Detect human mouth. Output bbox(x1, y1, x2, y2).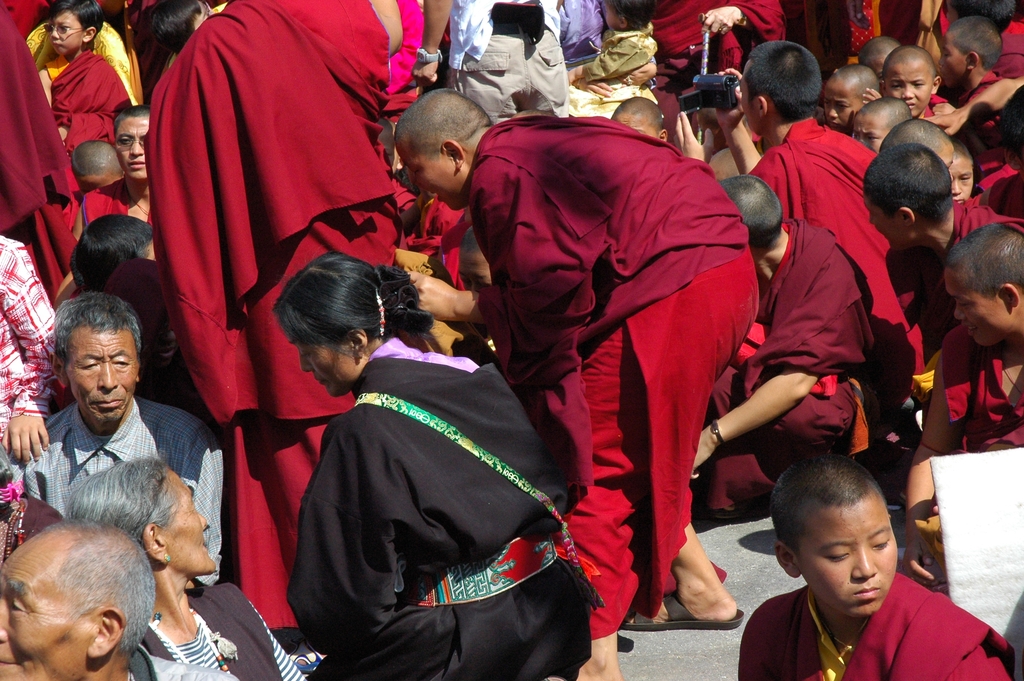
bbox(129, 165, 143, 171).
